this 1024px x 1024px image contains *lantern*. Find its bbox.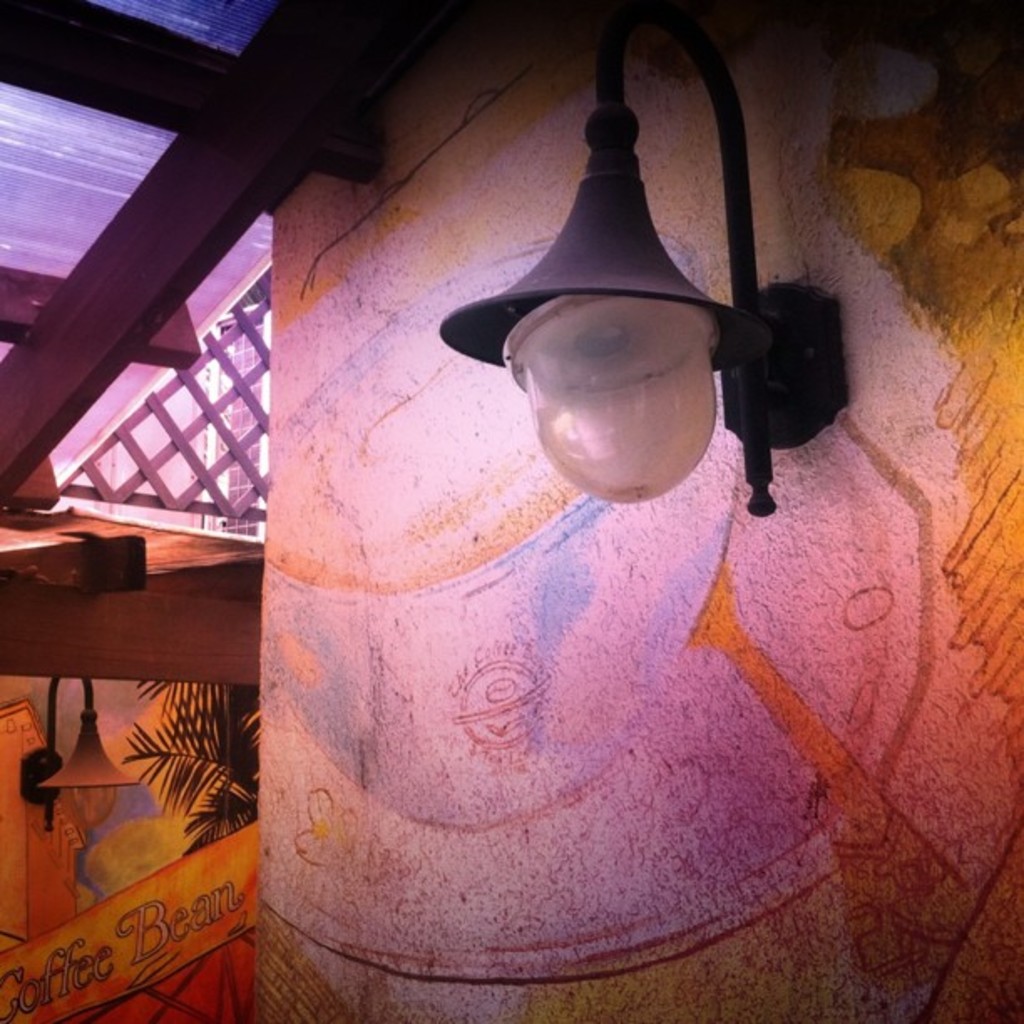
BBox(35, 713, 139, 791).
